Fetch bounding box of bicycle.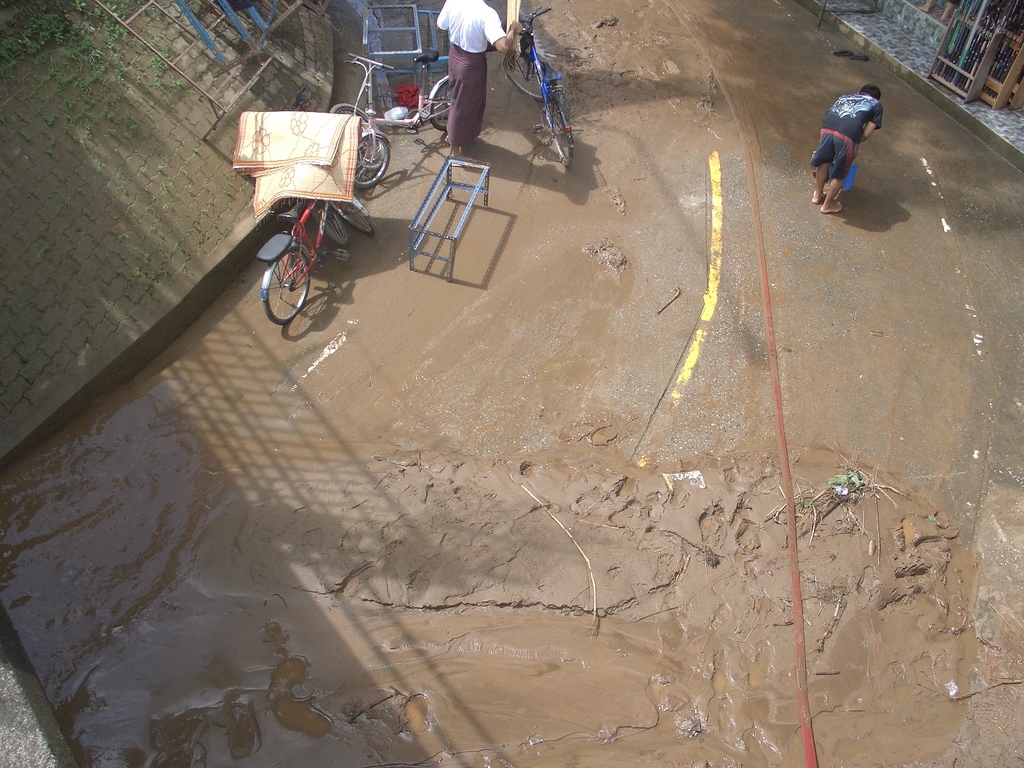
Bbox: {"x1": 292, "y1": 93, "x2": 384, "y2": 249}.
